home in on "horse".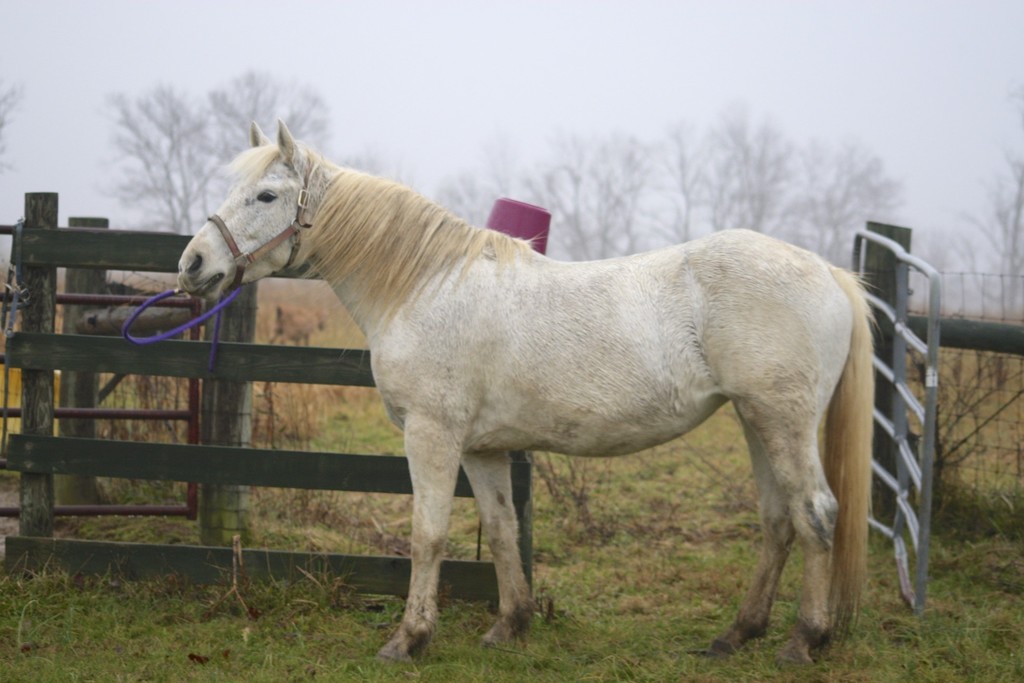
Homed in at bbox=(173, 117, 871, 672).
